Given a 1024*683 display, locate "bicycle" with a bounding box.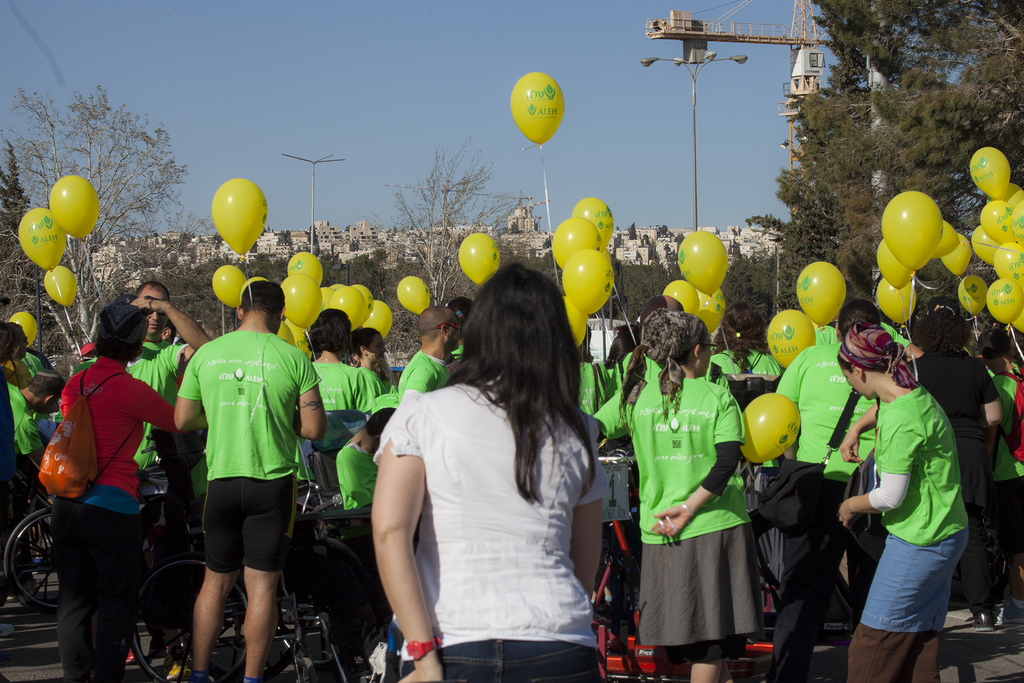
Located: 127:494:397:682.
